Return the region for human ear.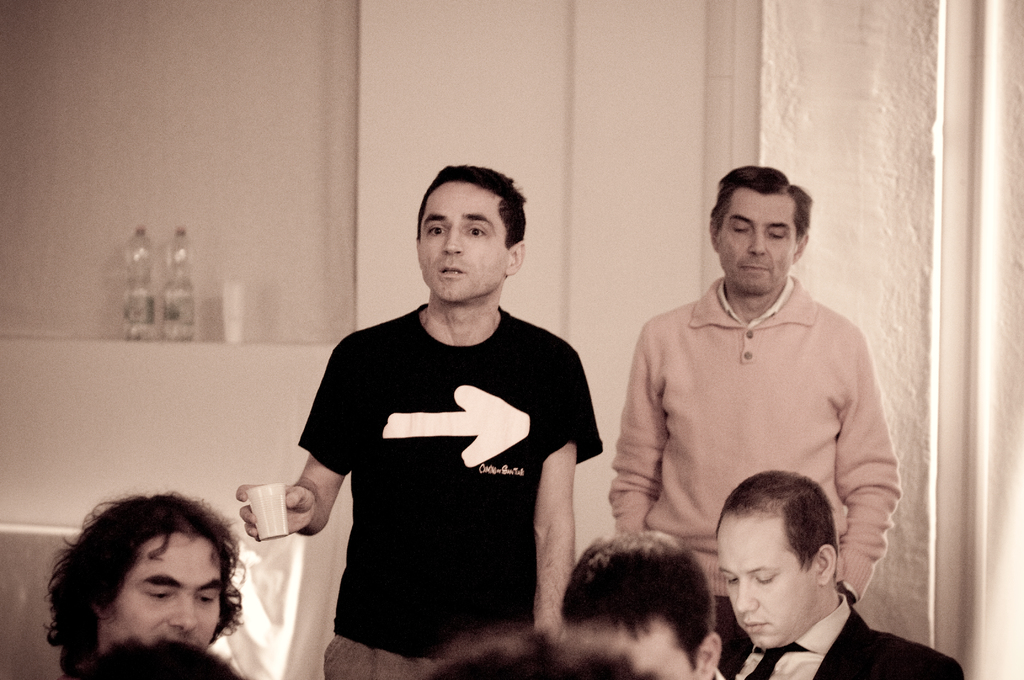
<region>707, 219, 718, 248</region>.
